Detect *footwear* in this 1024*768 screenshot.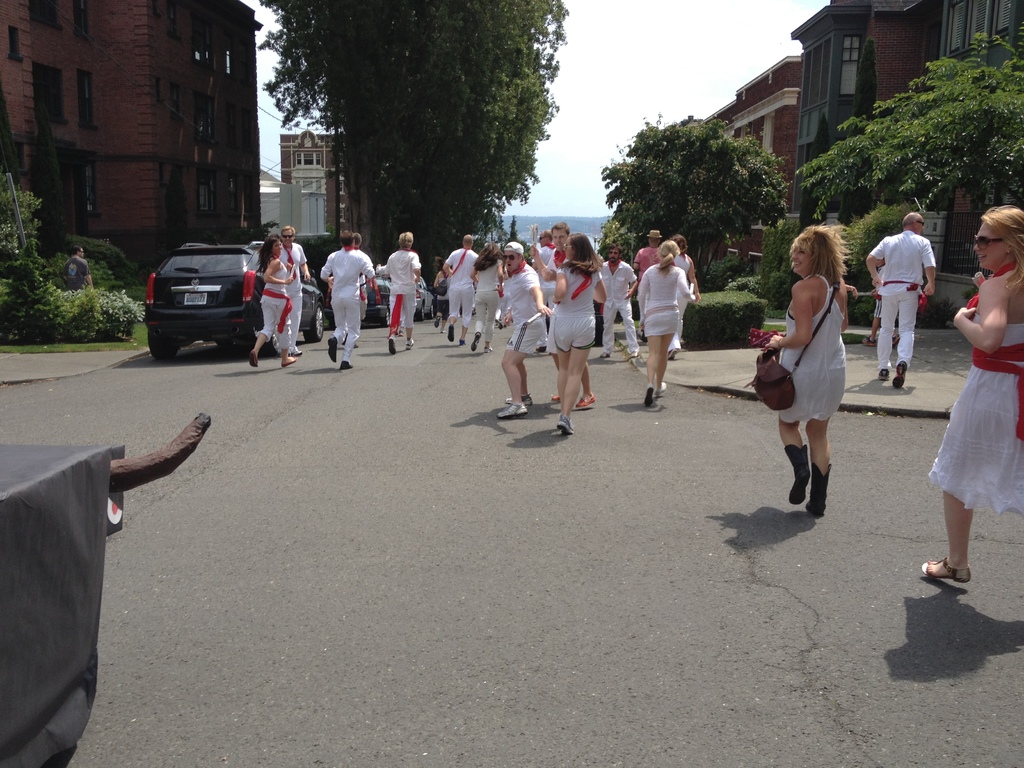
Detection: (x1=556, y1=413, x2=579, y2=437).
